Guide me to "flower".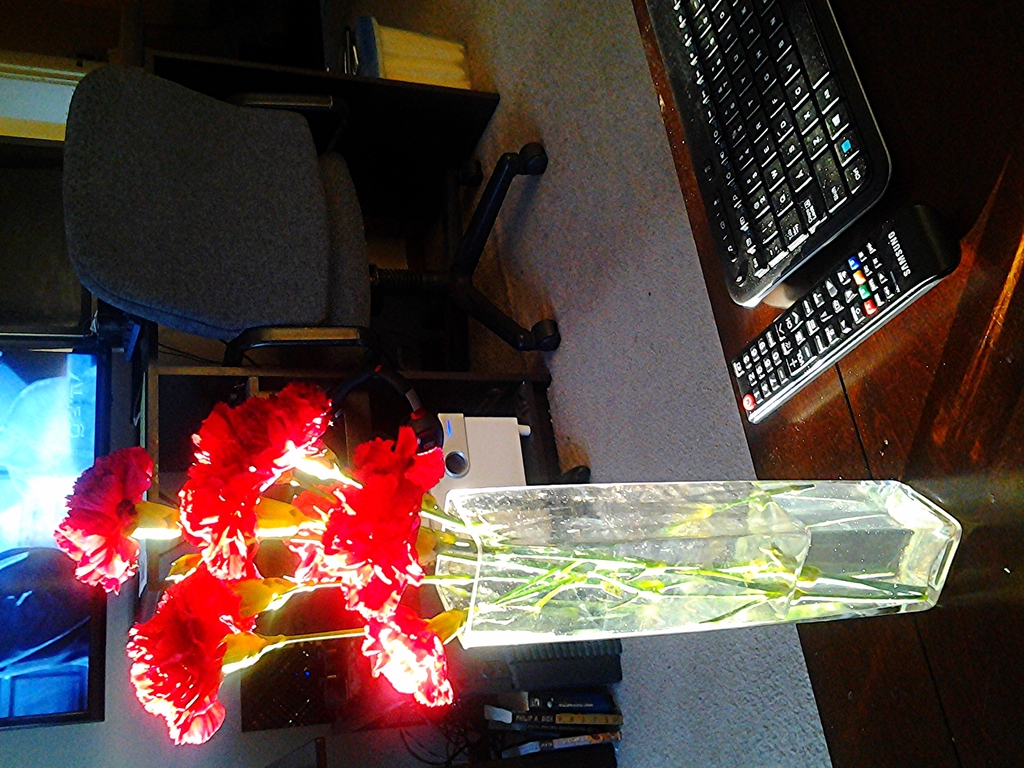
Guidance: [116,609,252,740].
